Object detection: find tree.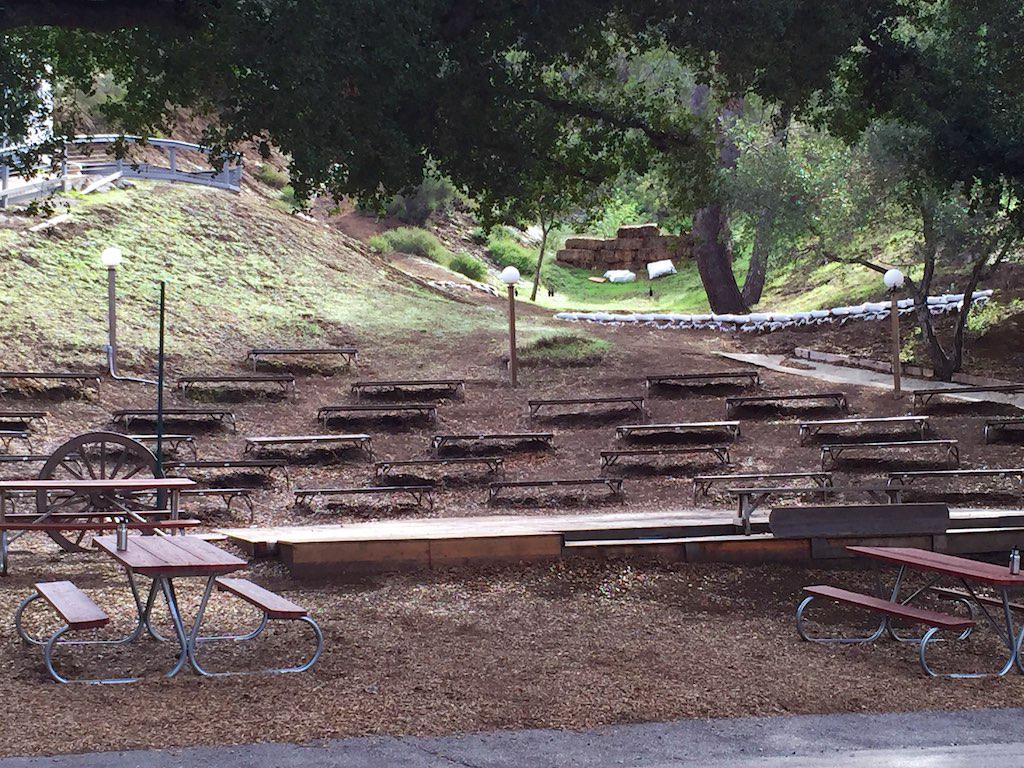
region(0, 0, 935, 248).
